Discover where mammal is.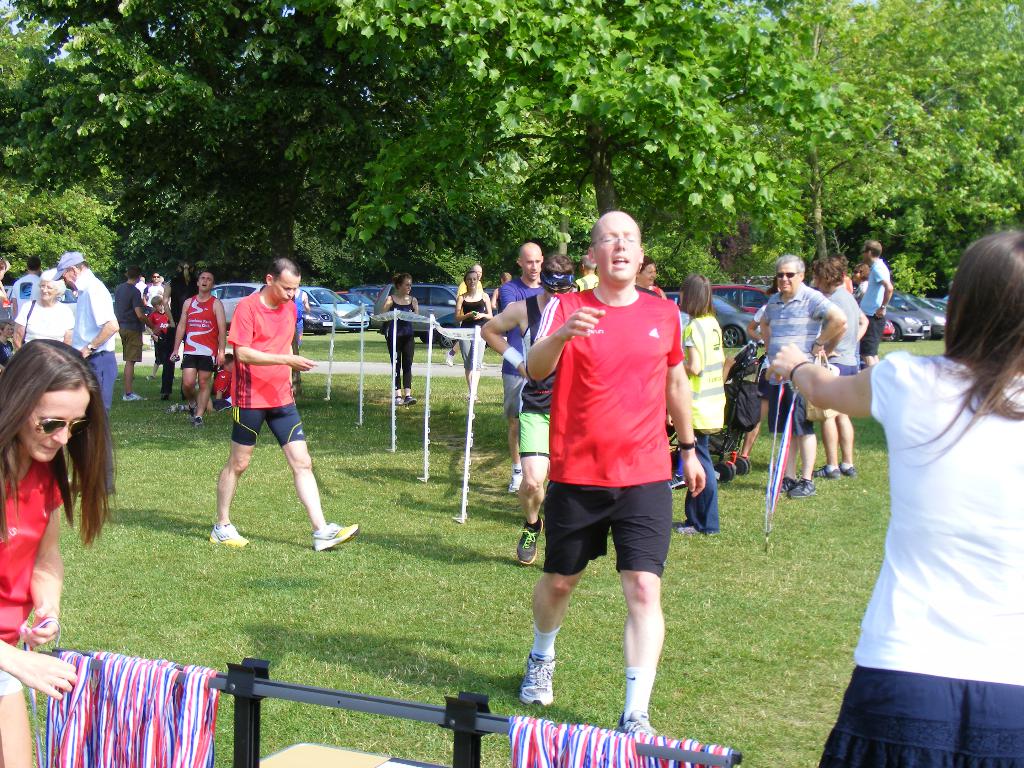
Discovered at bbox=(520, 209, 707, 733).
